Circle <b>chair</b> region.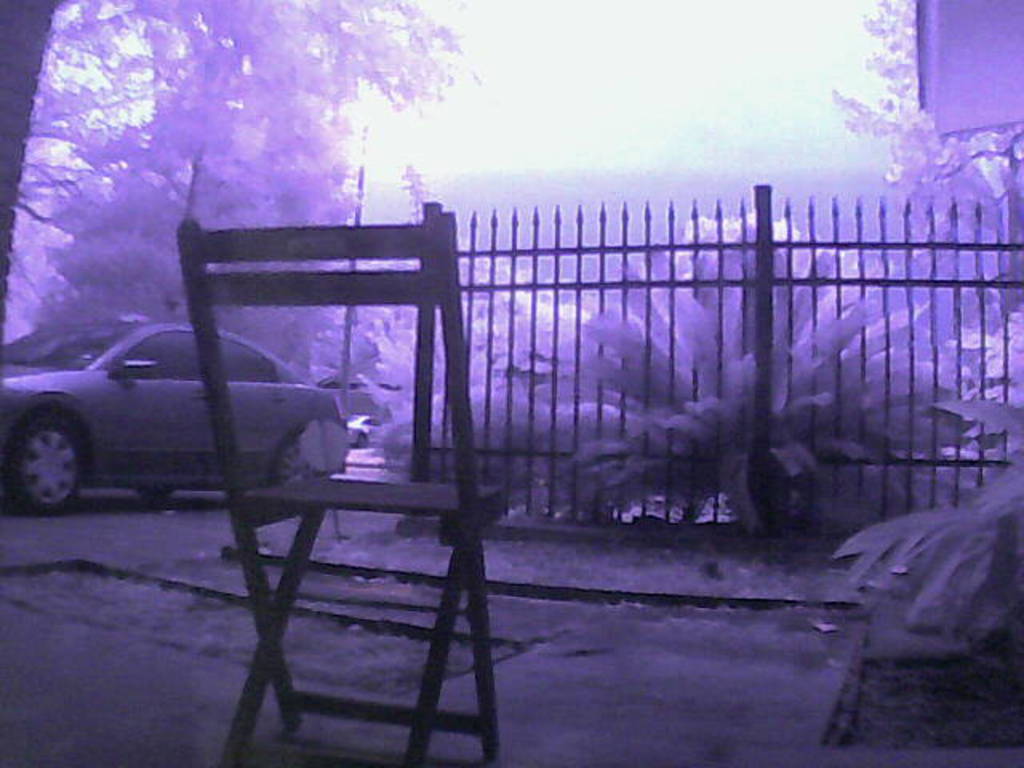
Region: [x1=56, y1=179, x2=490, y2=630].
